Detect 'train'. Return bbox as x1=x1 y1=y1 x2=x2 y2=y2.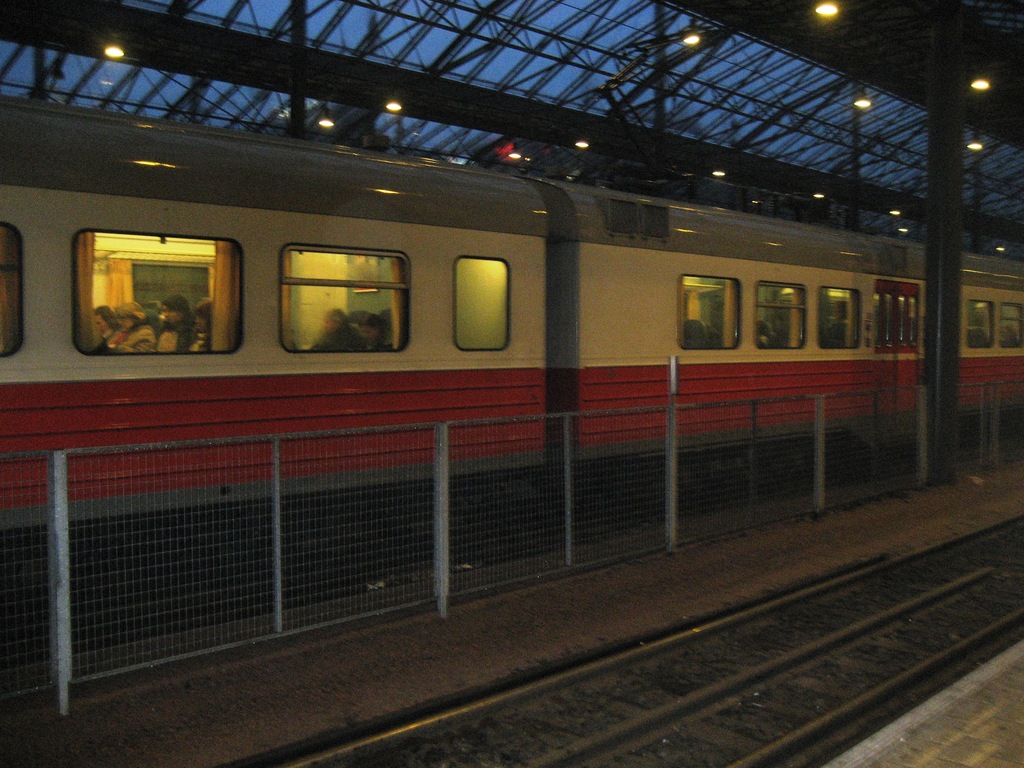
x1=0 y1=90 x2=1023 y2=667.
